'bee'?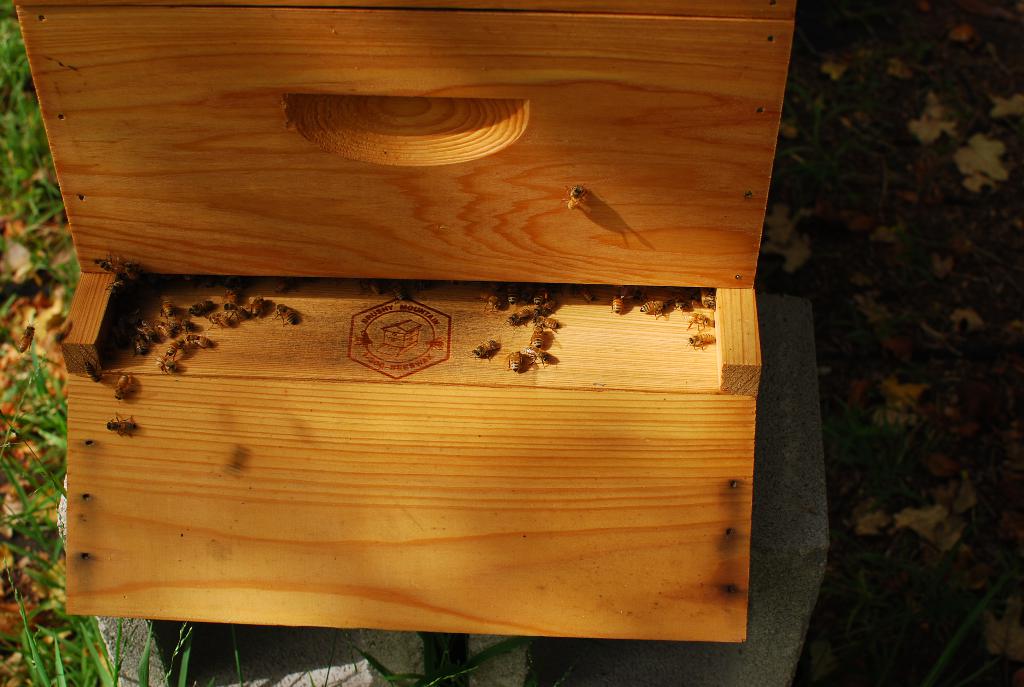
l=122, t=257, r=138, b=281
